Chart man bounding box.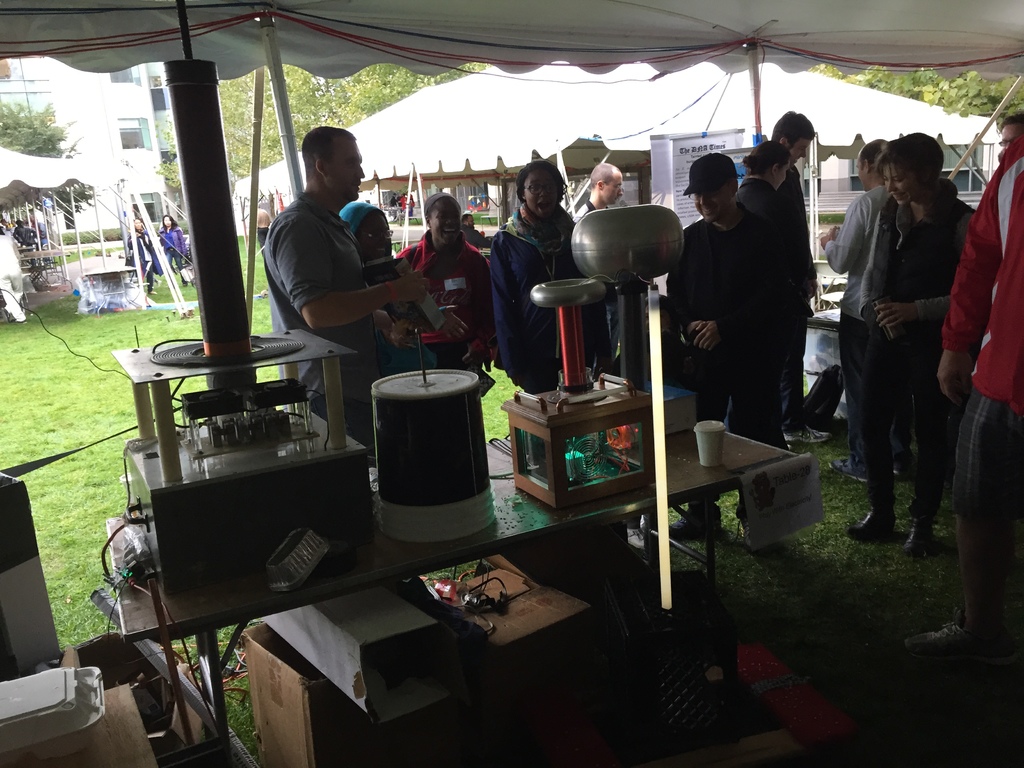
Charted: (902,154,1023,656).
